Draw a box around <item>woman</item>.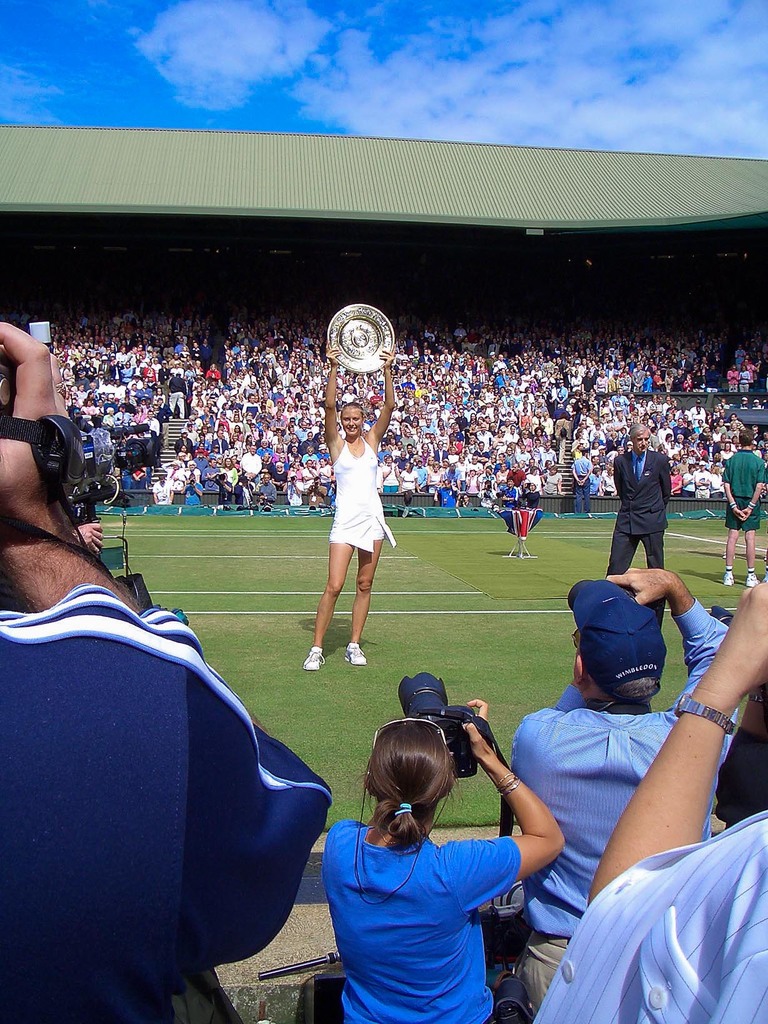
box=[574, 371, 576, 390].
